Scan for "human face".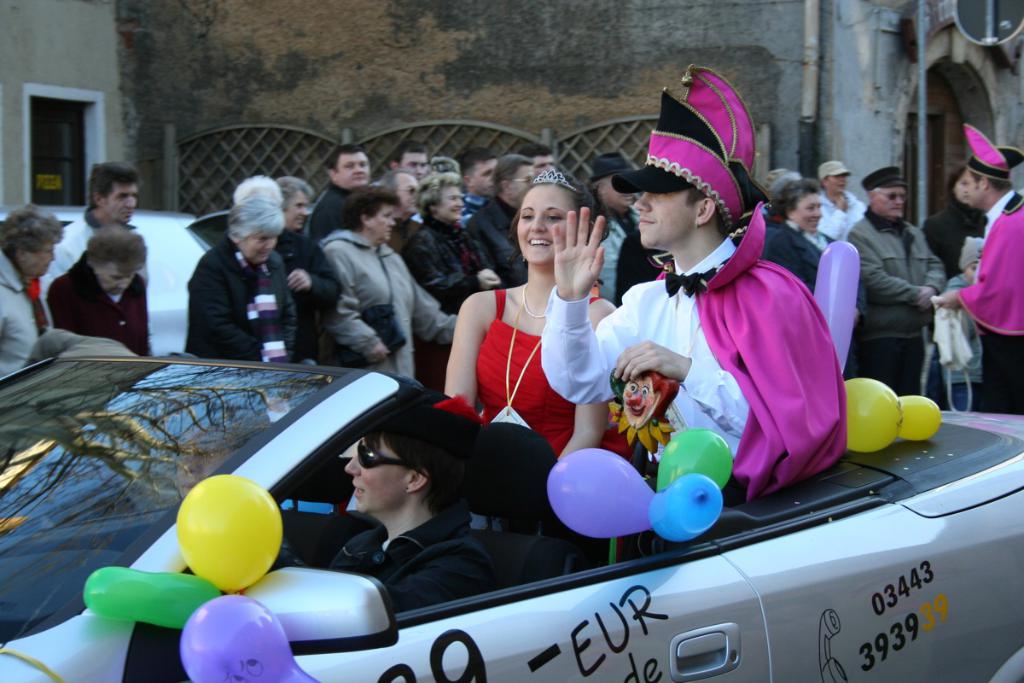
Scan result: bbox(20, 237, 55, 274).
